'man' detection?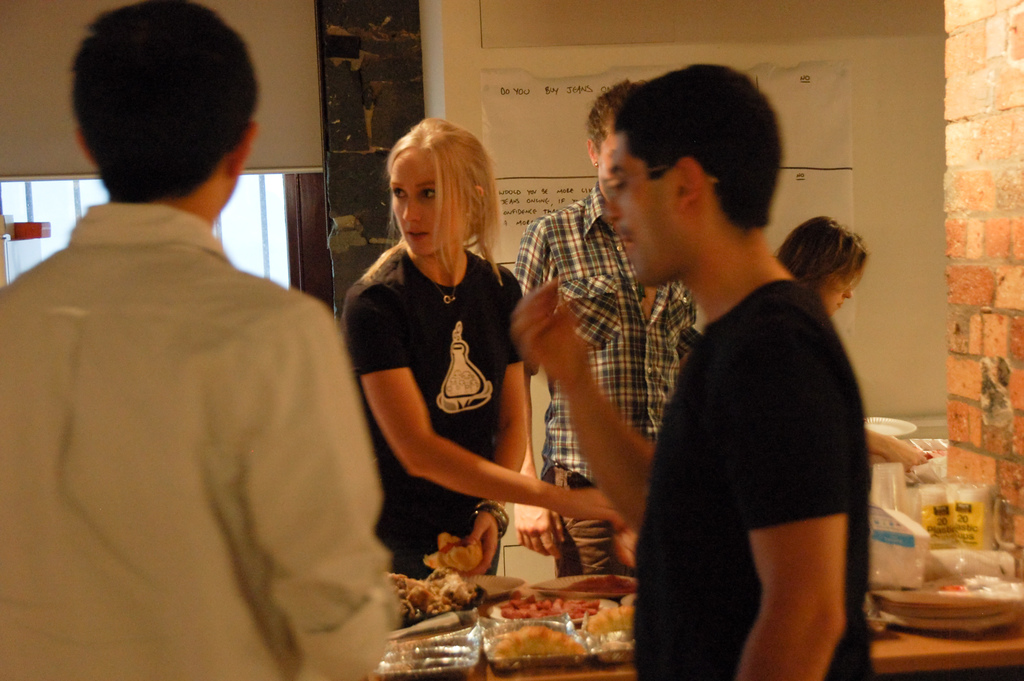
[left=505, top=70, right=739, bottom=613]
